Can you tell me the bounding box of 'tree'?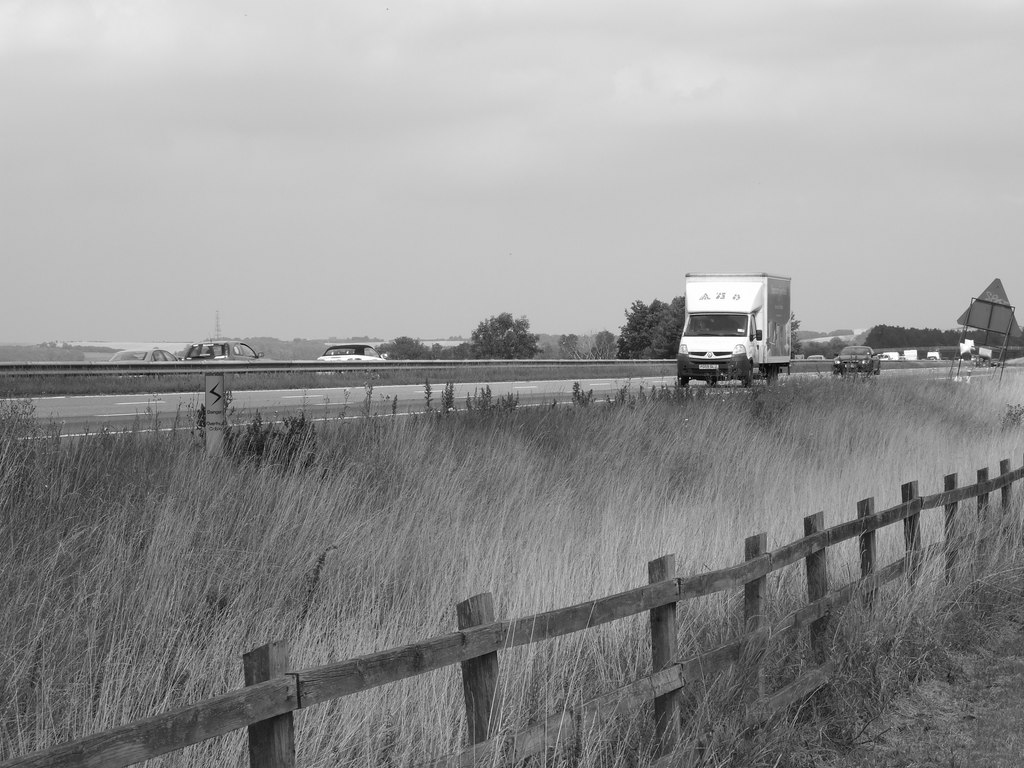
[867,328,997,352].
